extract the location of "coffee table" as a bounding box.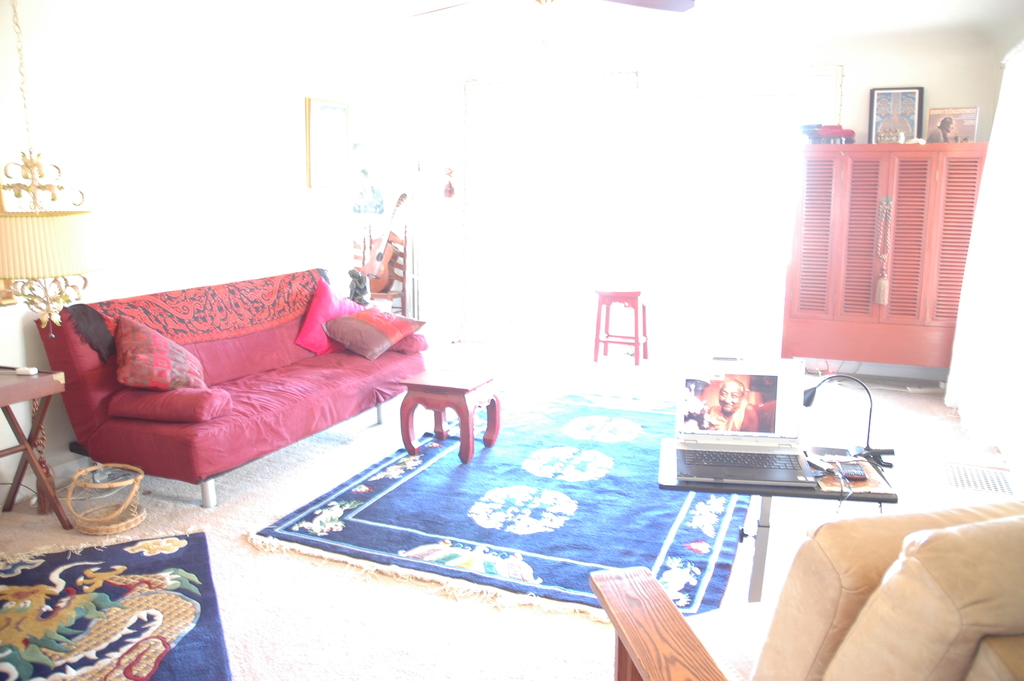
(0,360,74,525).
